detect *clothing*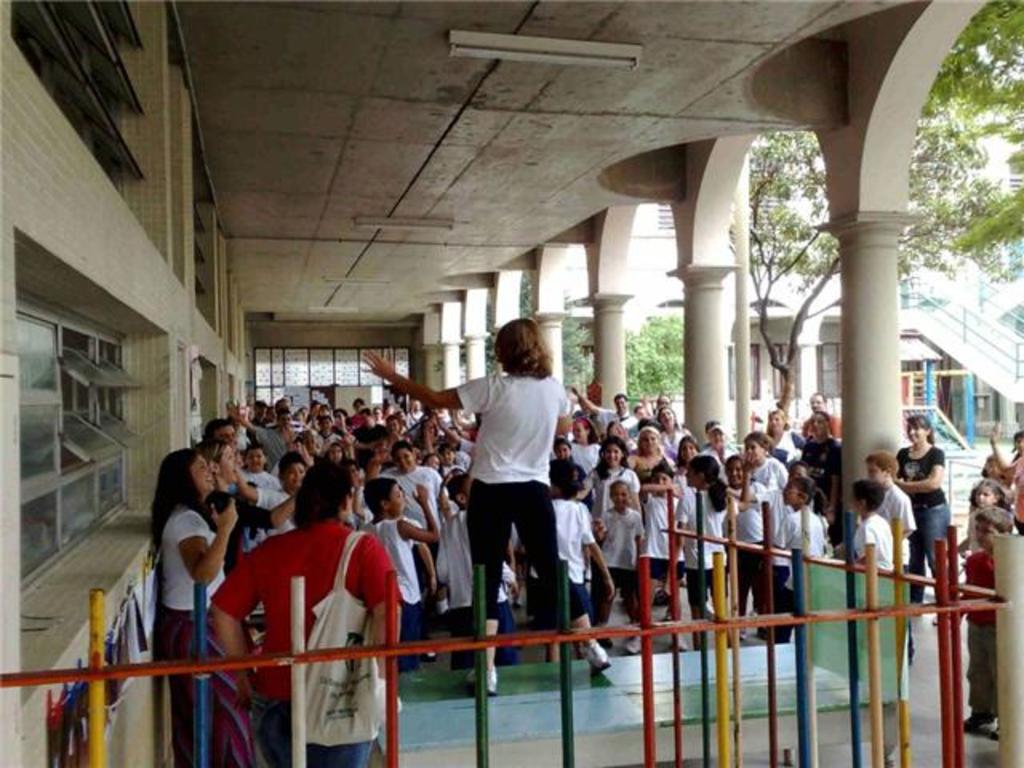
detection(894, 442, 960, 618)
